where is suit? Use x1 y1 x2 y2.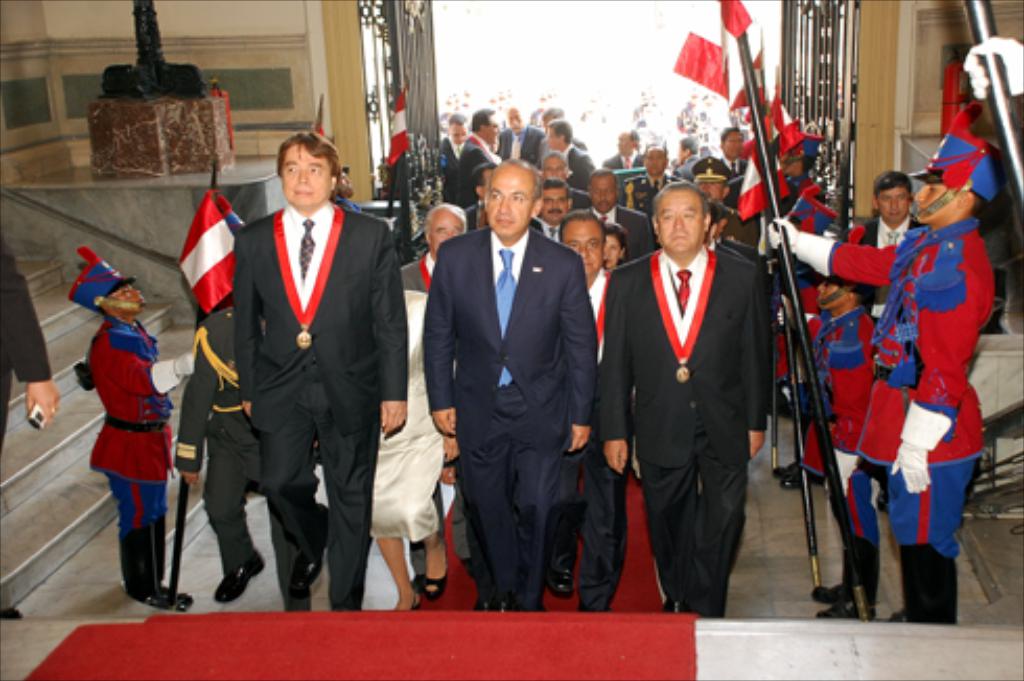
485 121 535 178.
